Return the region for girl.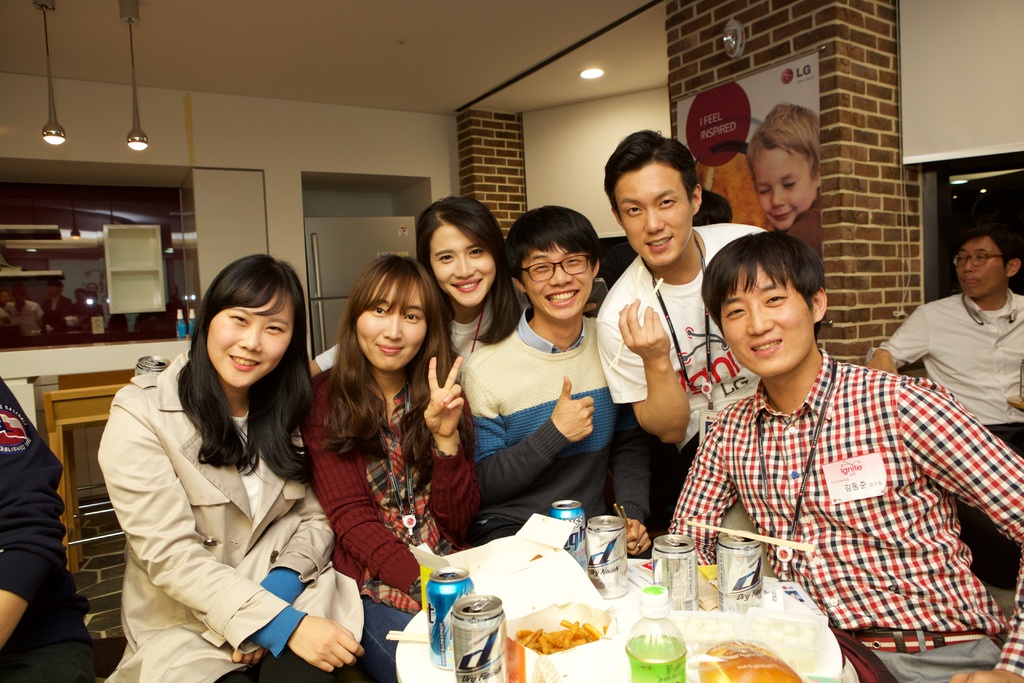
box=[415, 201, 527, 385].
